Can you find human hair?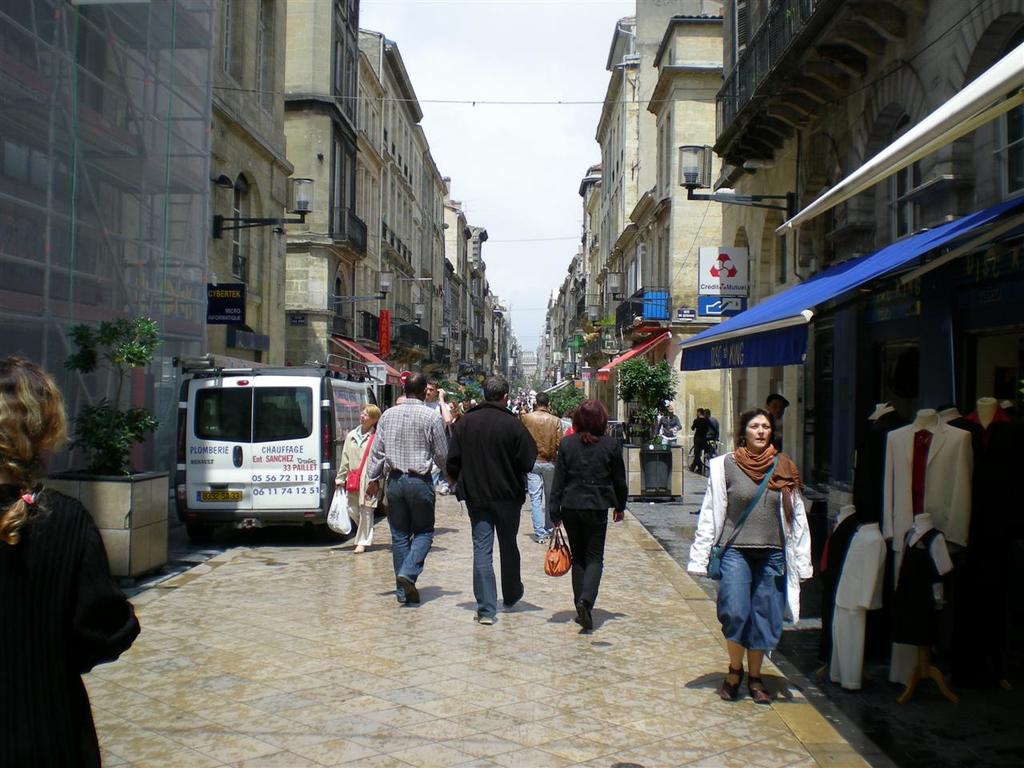
Yes, bounding box: 401 370 430 400.
